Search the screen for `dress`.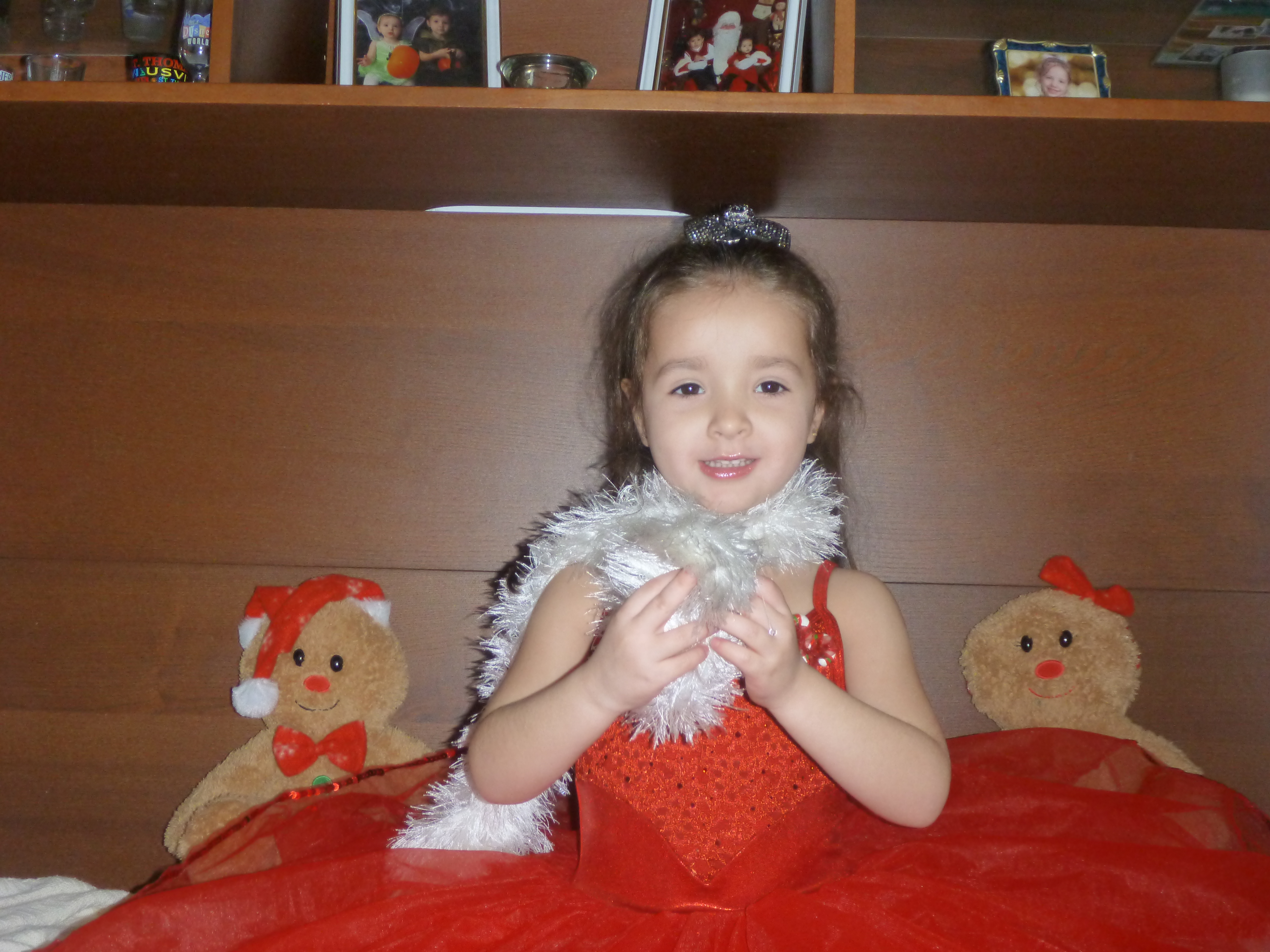
Found at box=[11, 177, 403, 302].
